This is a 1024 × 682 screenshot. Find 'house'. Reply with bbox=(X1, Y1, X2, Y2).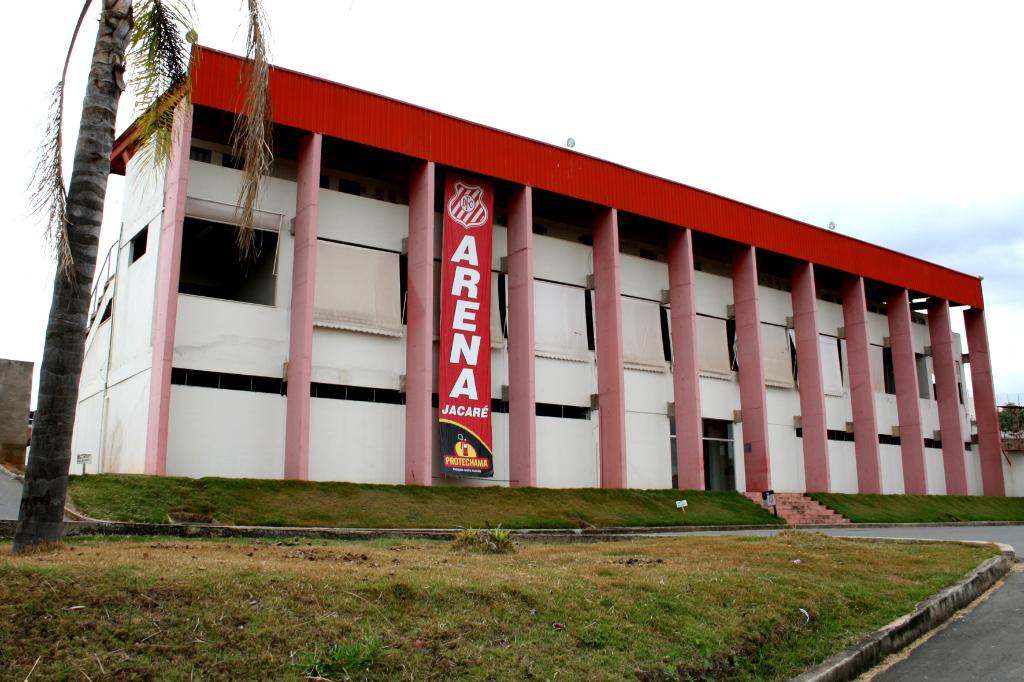
bbox=(994, 434, 1023, 496).
